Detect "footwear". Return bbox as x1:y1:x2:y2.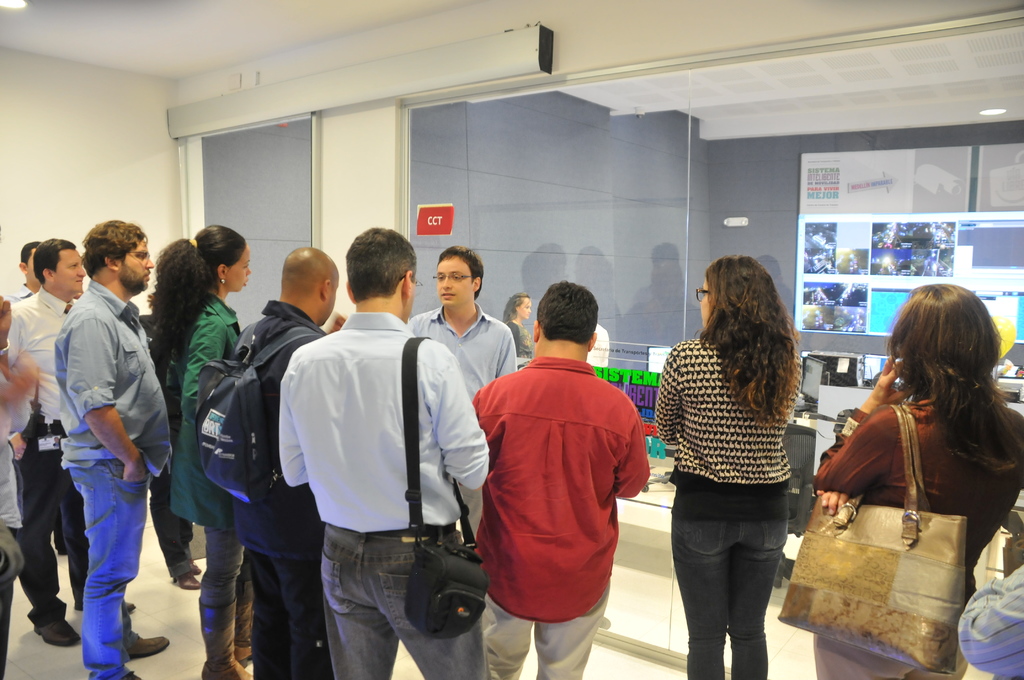
178:572:196:594.
